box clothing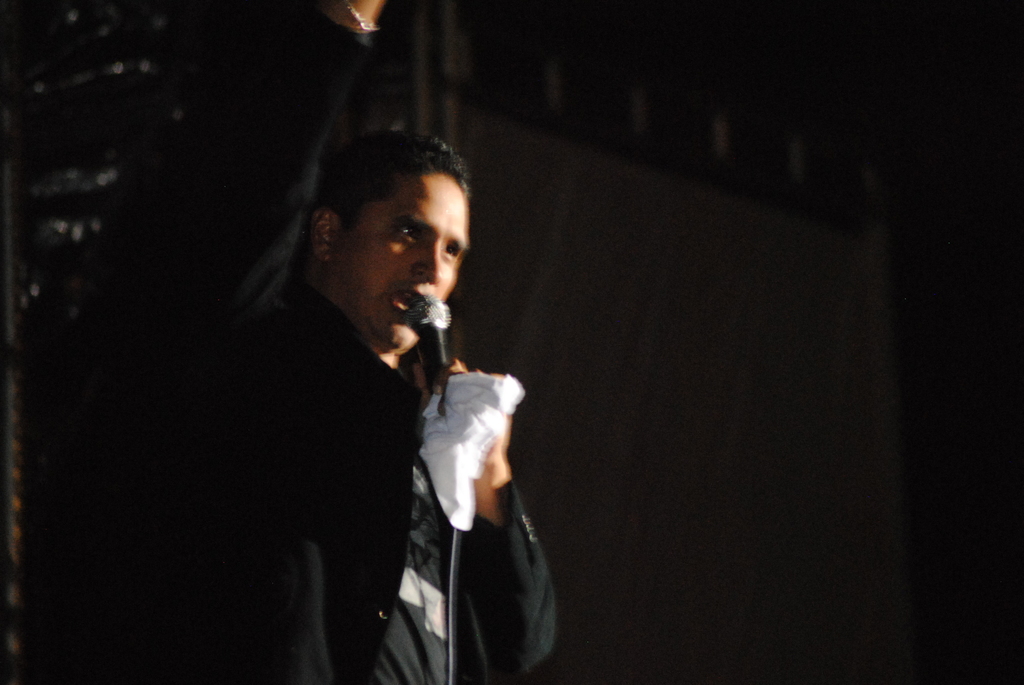
crop(230, 233, 544, 657)
